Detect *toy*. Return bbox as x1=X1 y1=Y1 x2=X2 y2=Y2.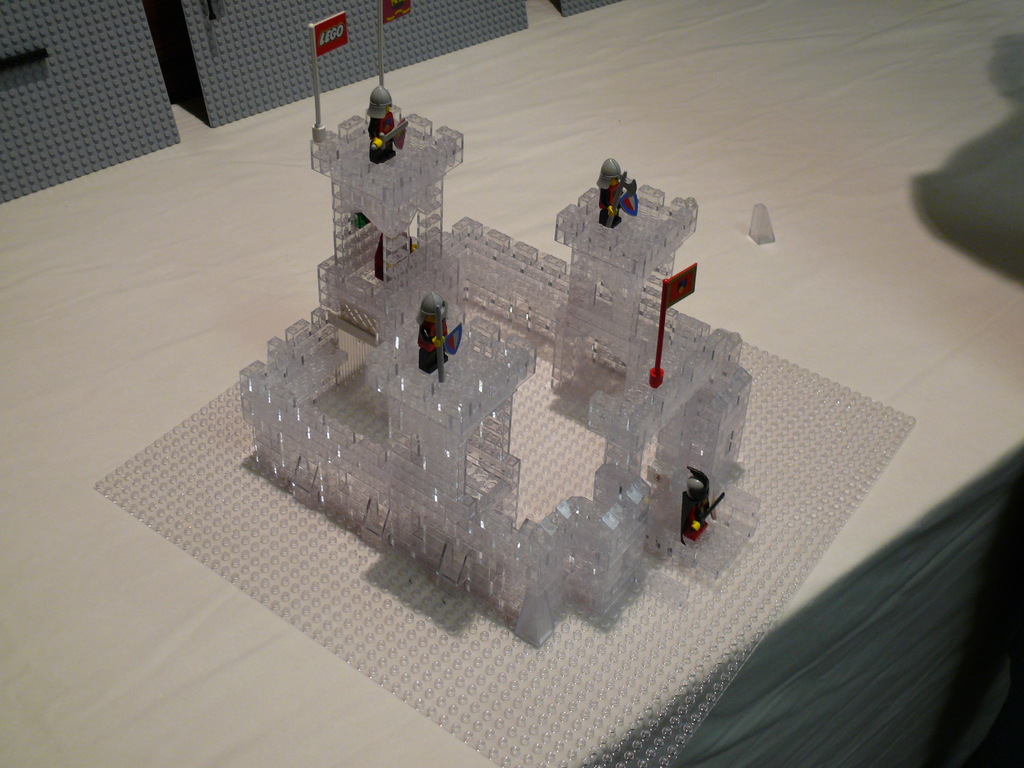
x1=92 y1=214 x2=918 y2=767.
